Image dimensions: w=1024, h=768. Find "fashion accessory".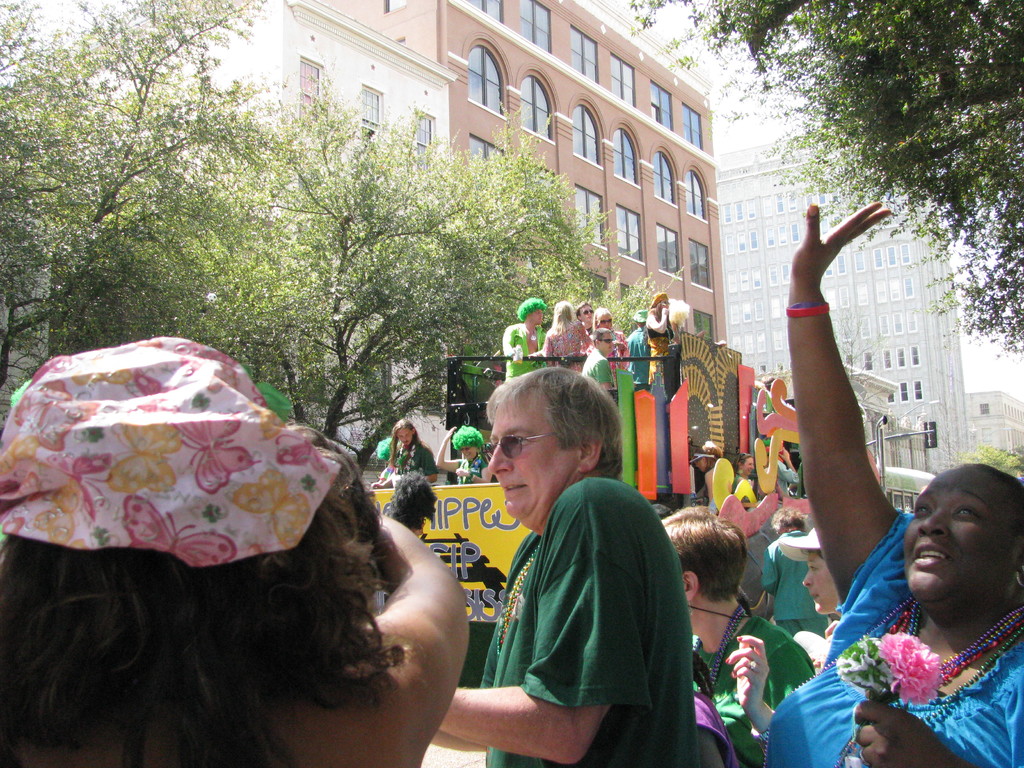
<bbox>580, 306, 595, 314</bbox>.
